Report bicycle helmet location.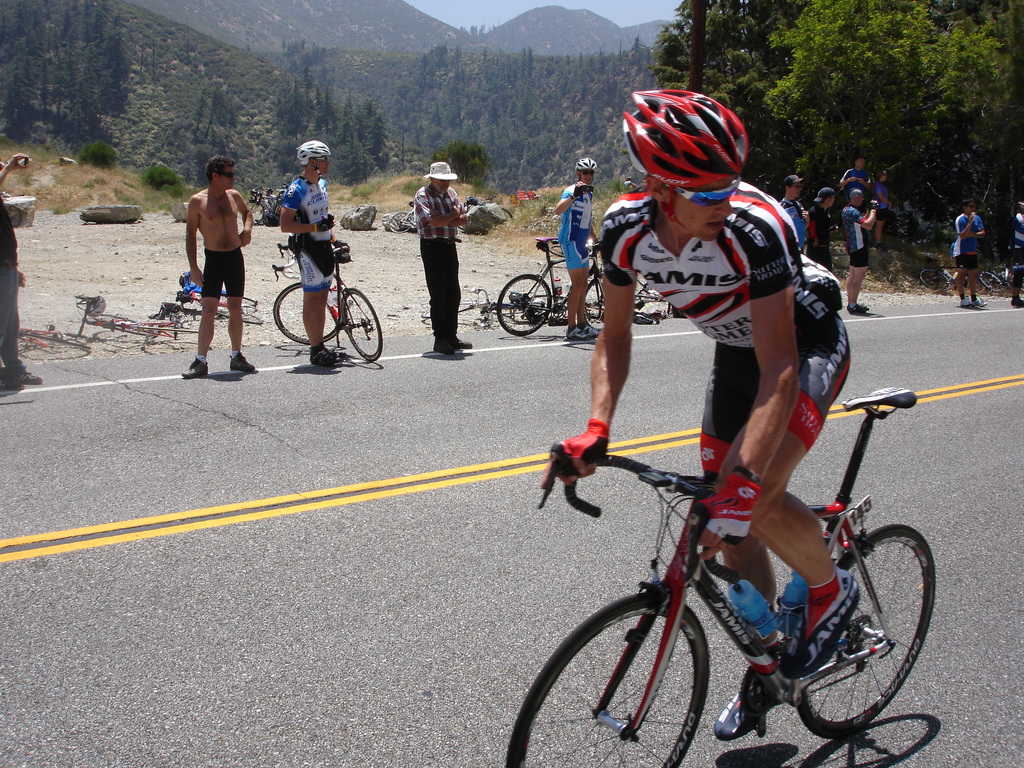
Report: [575,156,595,171].
